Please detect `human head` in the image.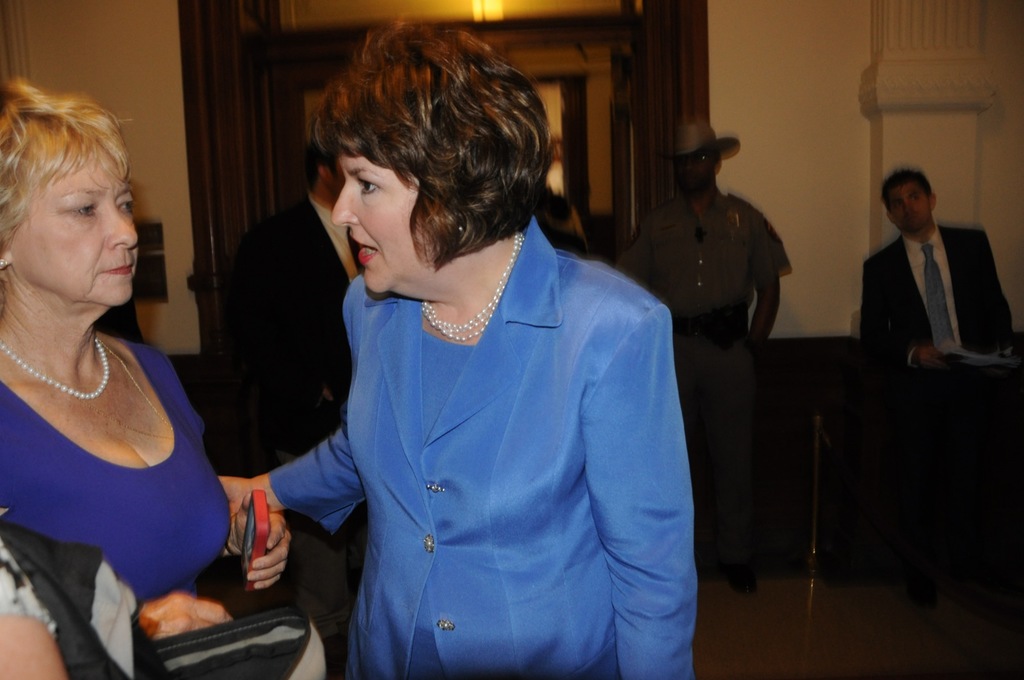
<bbox>305, 140, 347, 195</bbox>.
